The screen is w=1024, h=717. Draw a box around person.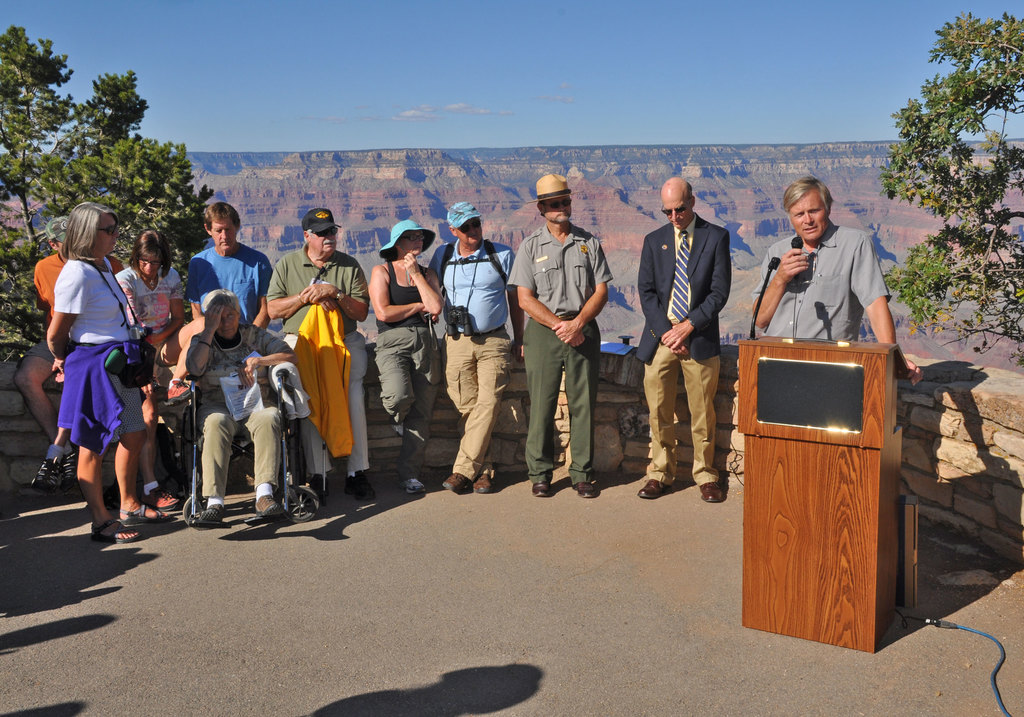
[369,217,445,495].
